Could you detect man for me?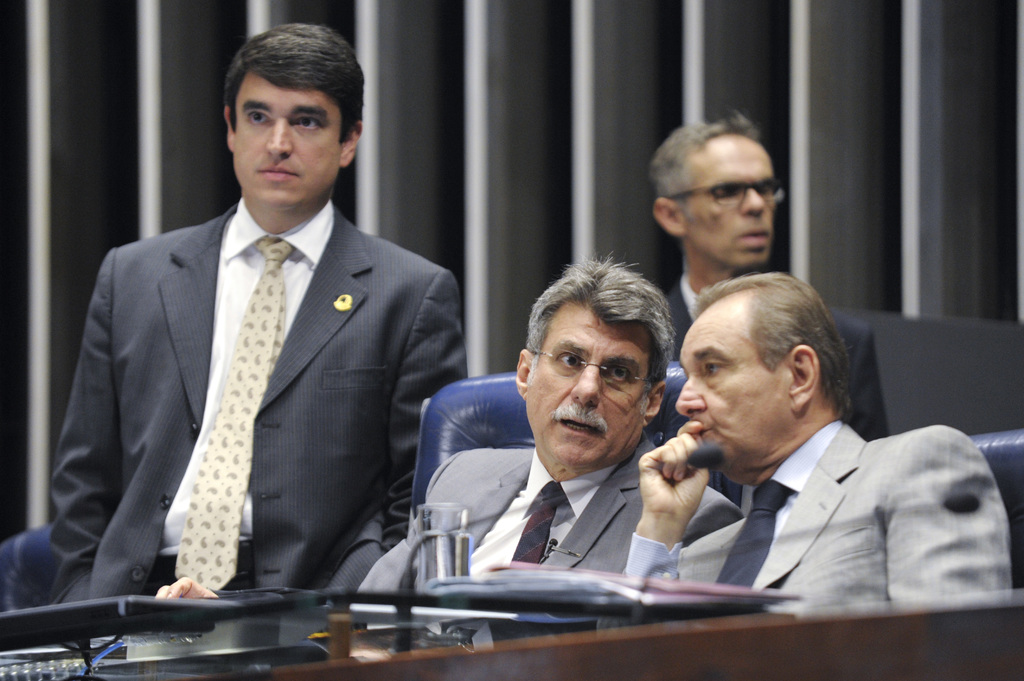
Detection result: 589 285 995 625.
